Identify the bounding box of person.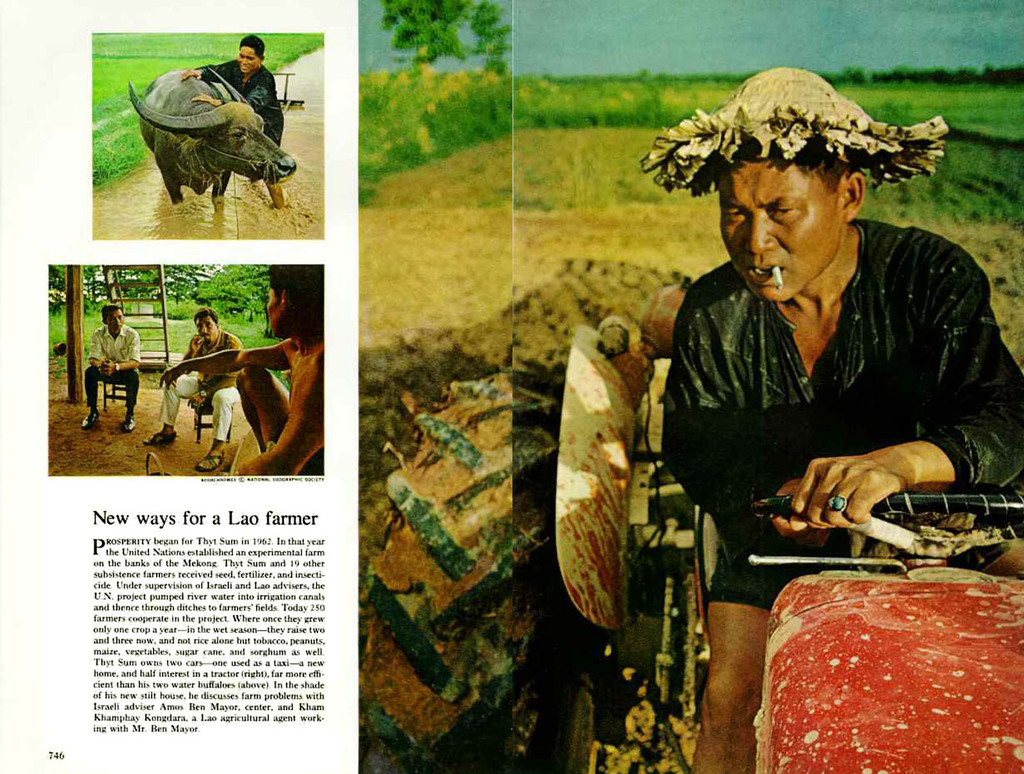
left=178, top=36, right=290, bottom=209.
